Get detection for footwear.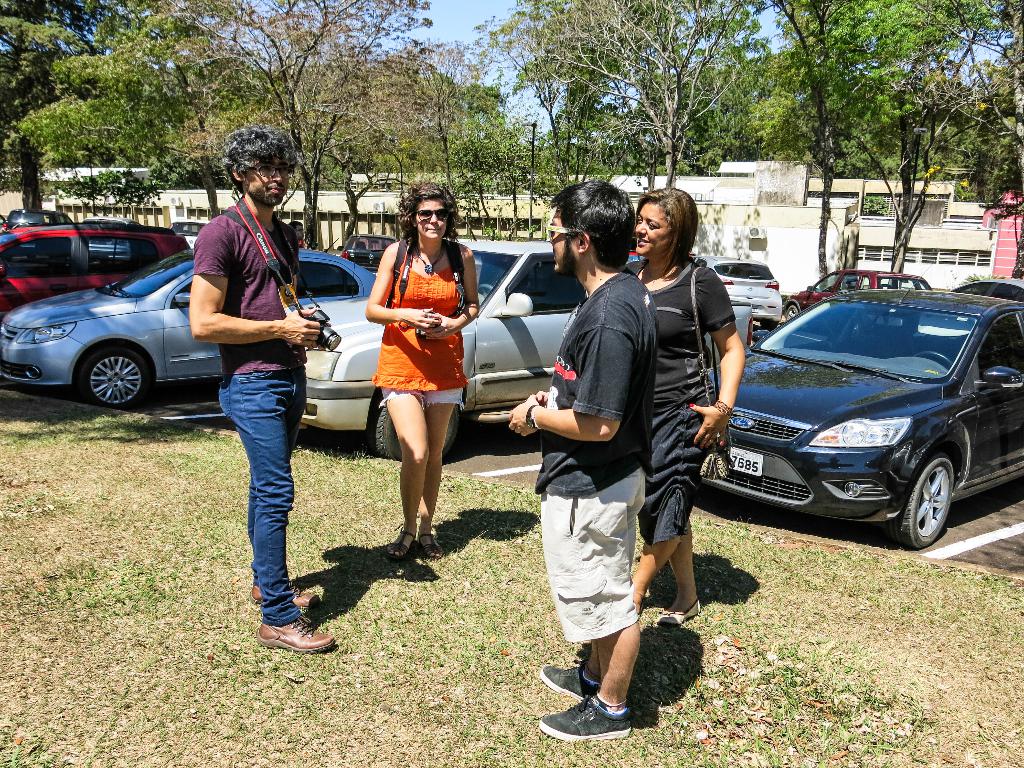
Detection: 654/604/710/637.
